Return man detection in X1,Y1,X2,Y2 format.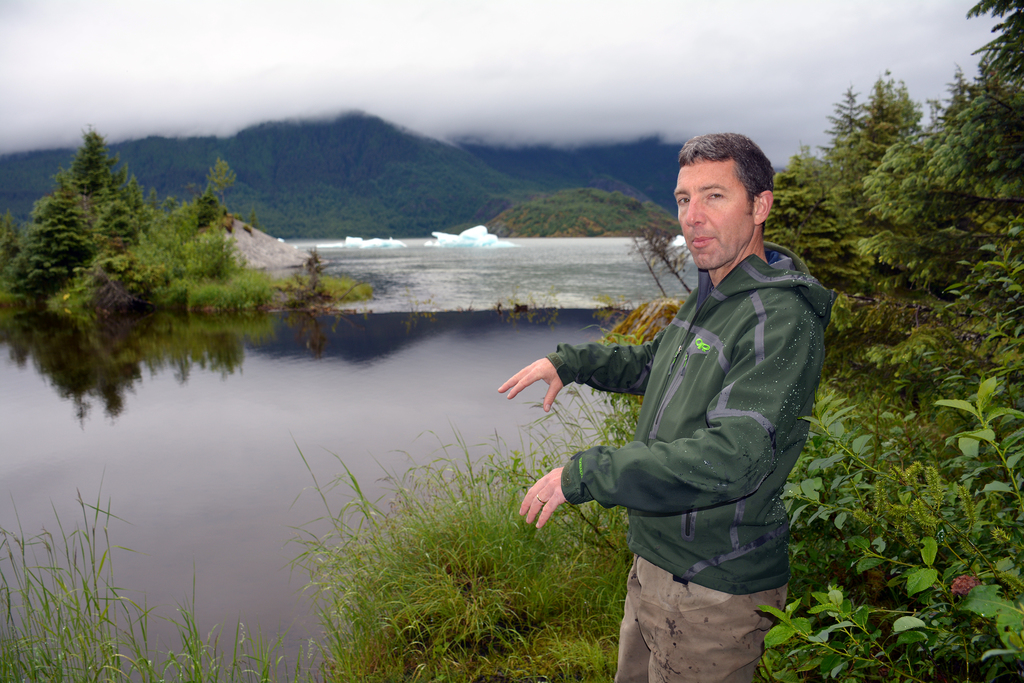
532,125,842,660.
